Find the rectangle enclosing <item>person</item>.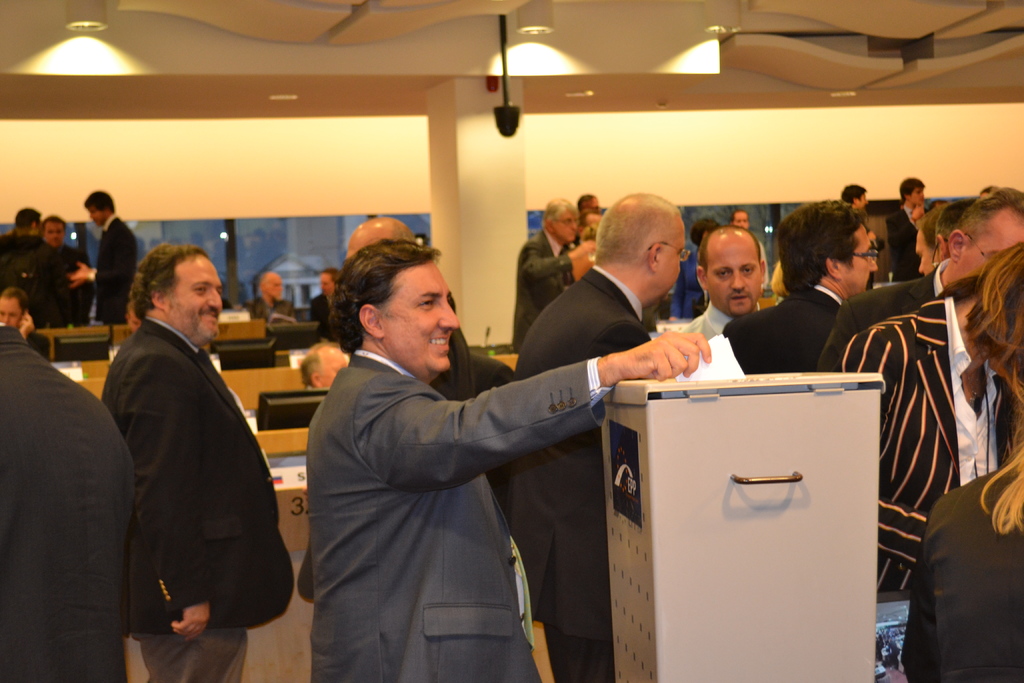
<box>669,224,766,348</box>.
